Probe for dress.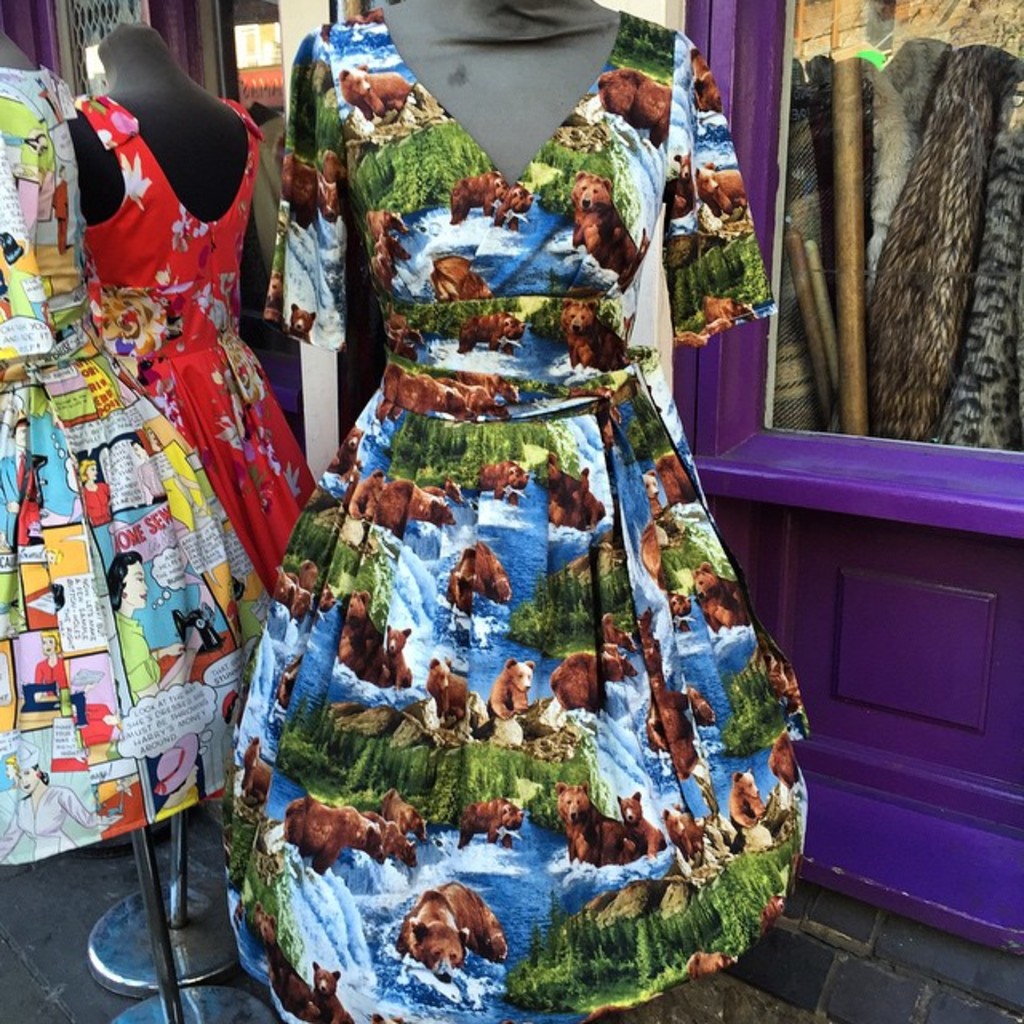
Probe result: (0,69,270,866).
